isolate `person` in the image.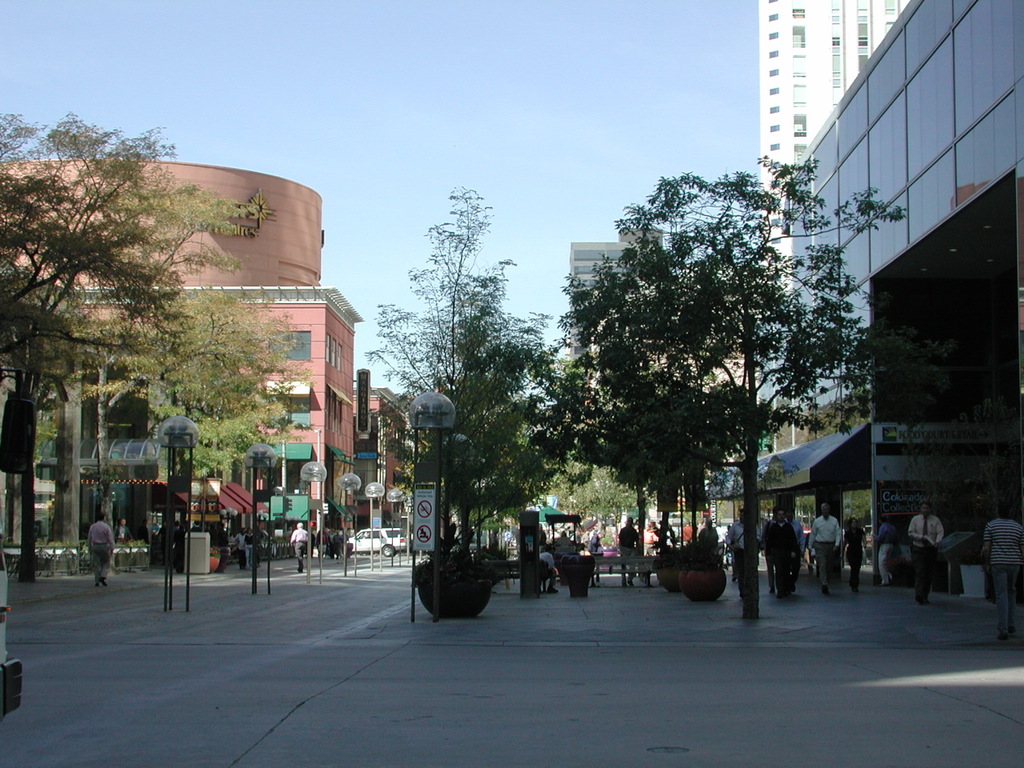
Isolated region: bbox=(532, 543, 554, 591).
